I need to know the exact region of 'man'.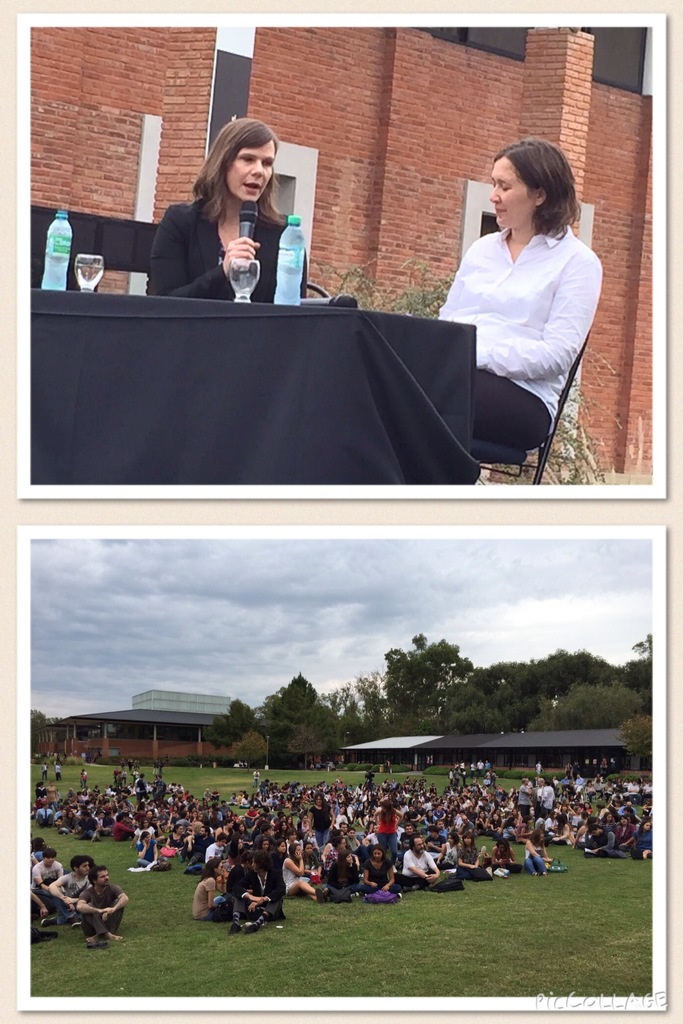
Region: Rect(252, 824, 274, 846).
